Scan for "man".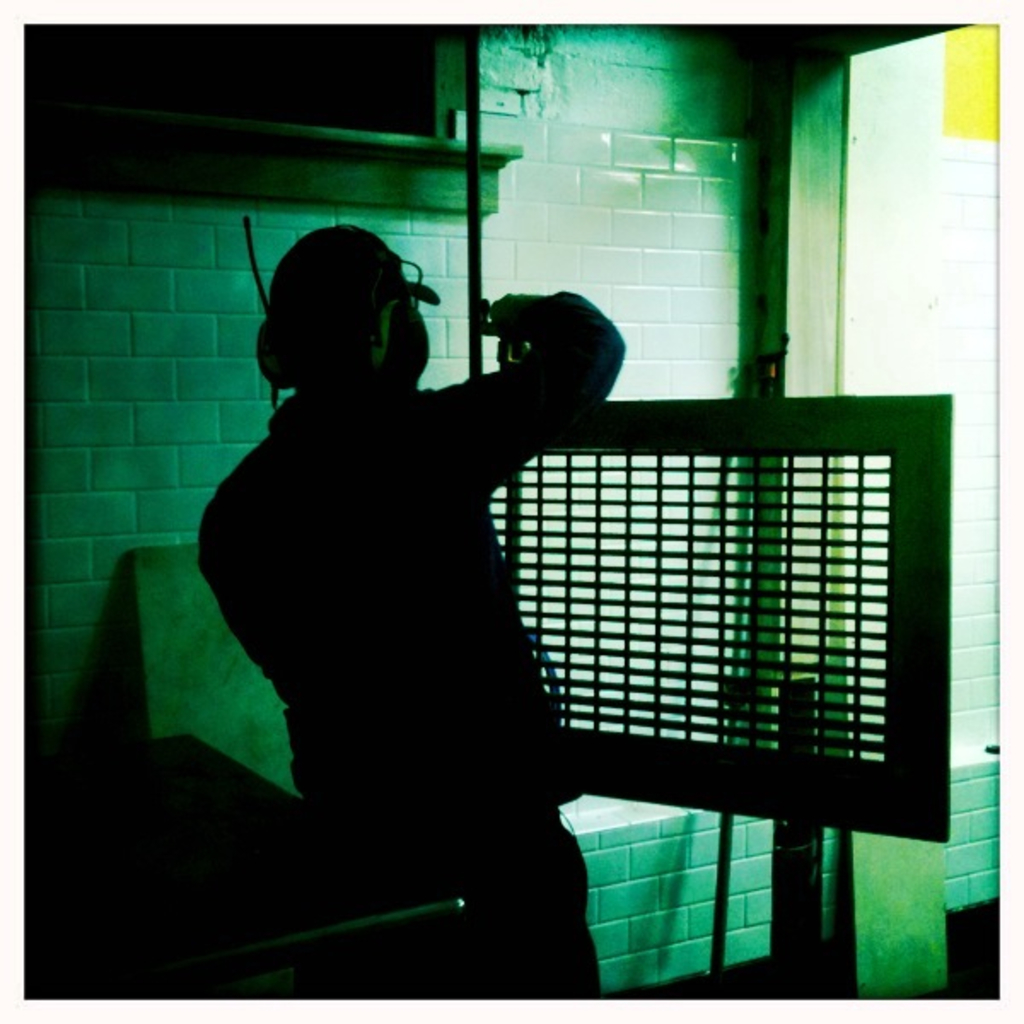
Scan result: locate(181, 224, 625, 993).
